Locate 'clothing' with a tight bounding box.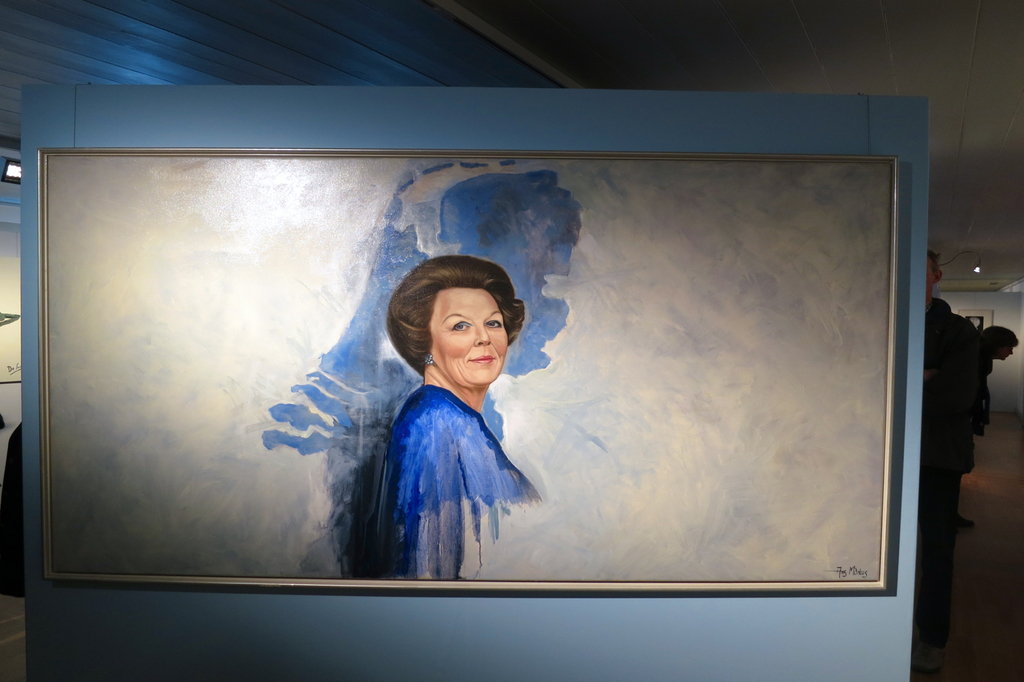
{"x1": 382, "y1": 388, "x2": 545, "y2": 580}.
